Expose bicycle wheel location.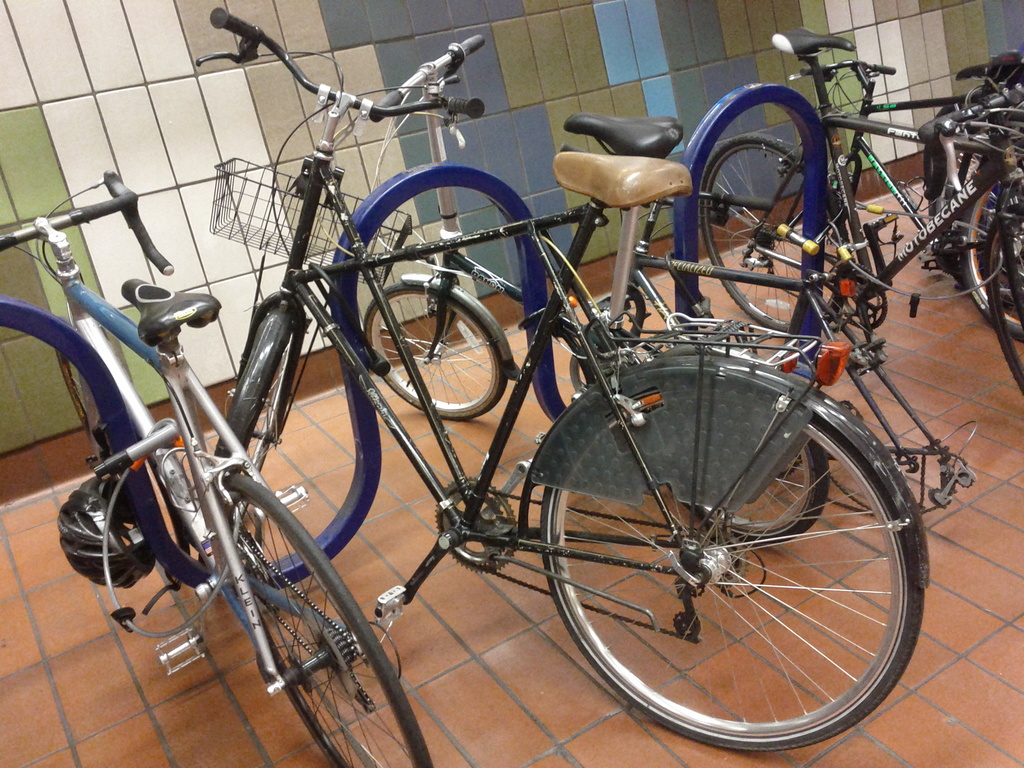
Exposed at crop(211, 472, 434, 767).
